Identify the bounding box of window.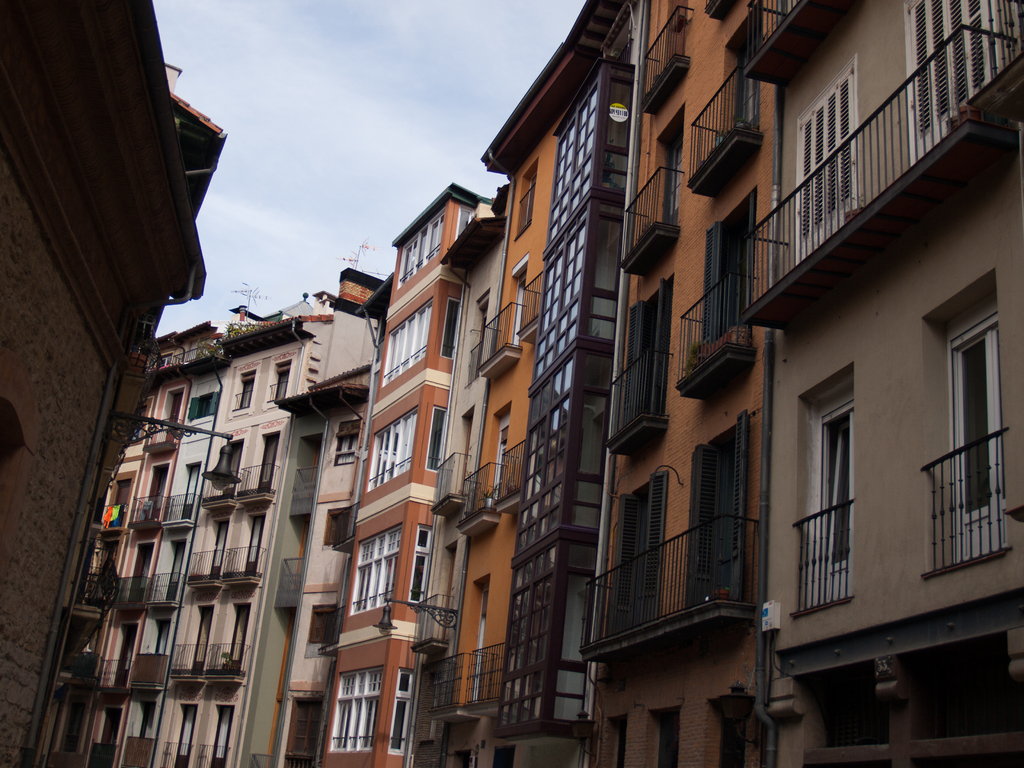
(441, 298, 461, 365).
